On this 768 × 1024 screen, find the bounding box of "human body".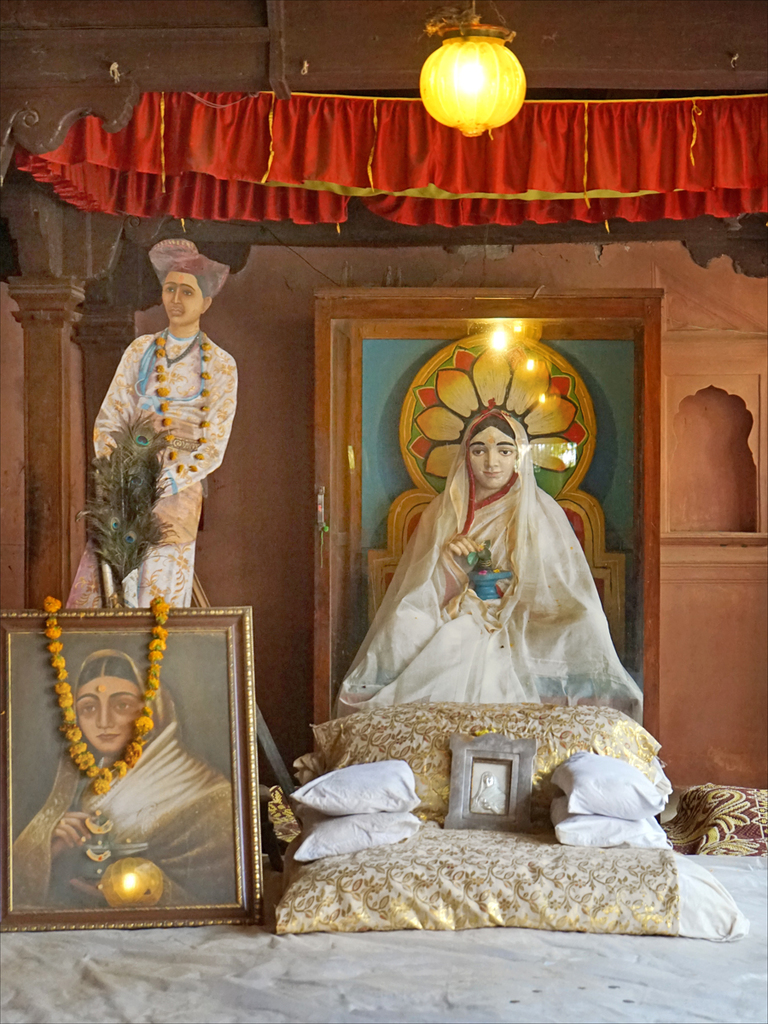
Bounding box: (340, 402, 649, 702).
